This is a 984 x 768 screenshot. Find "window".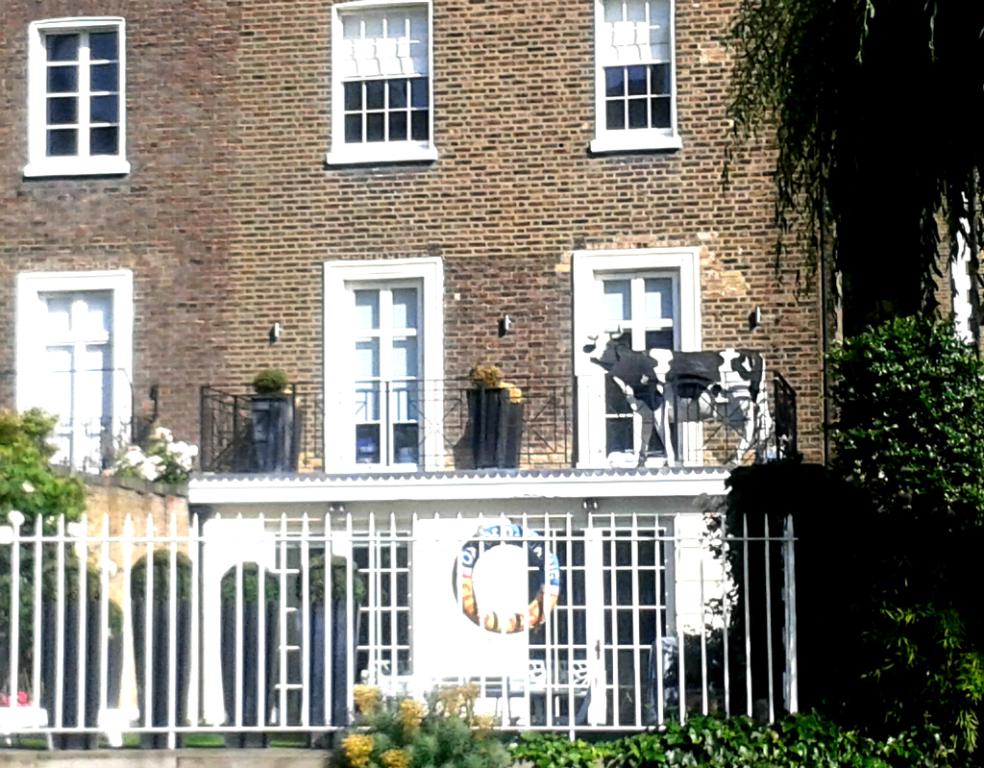
Bounding box: [x1=328, y1=255, x2=444, y2=475].
